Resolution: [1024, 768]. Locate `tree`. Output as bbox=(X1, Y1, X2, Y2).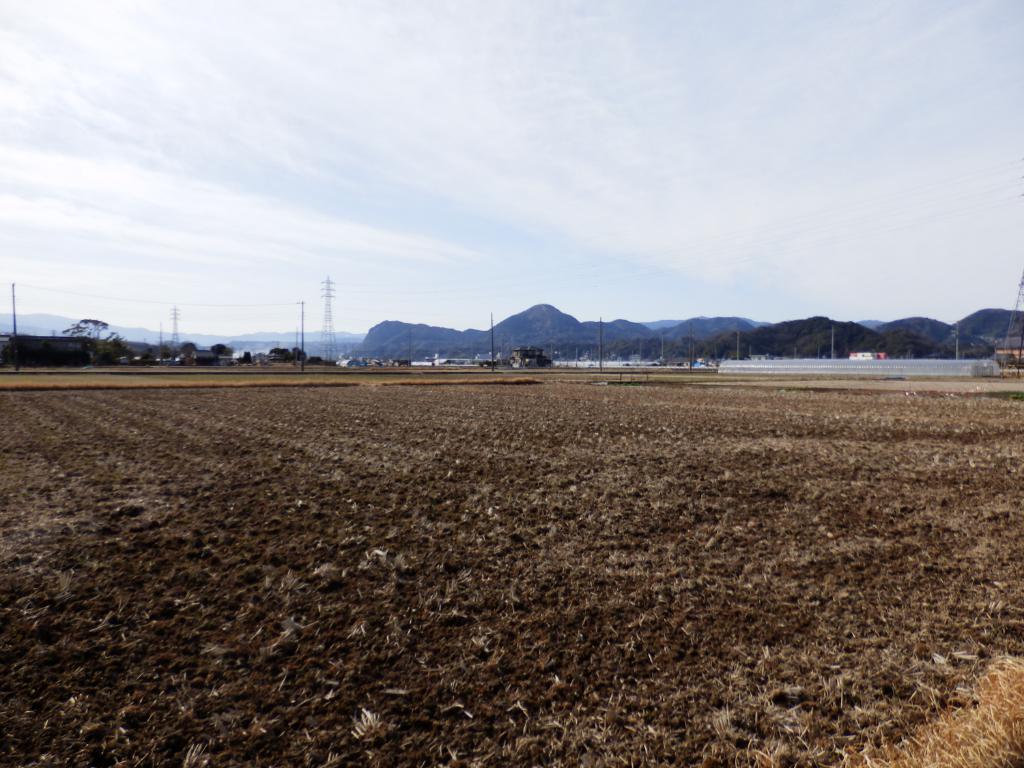
bbox=(179, 344, 196, 358).
